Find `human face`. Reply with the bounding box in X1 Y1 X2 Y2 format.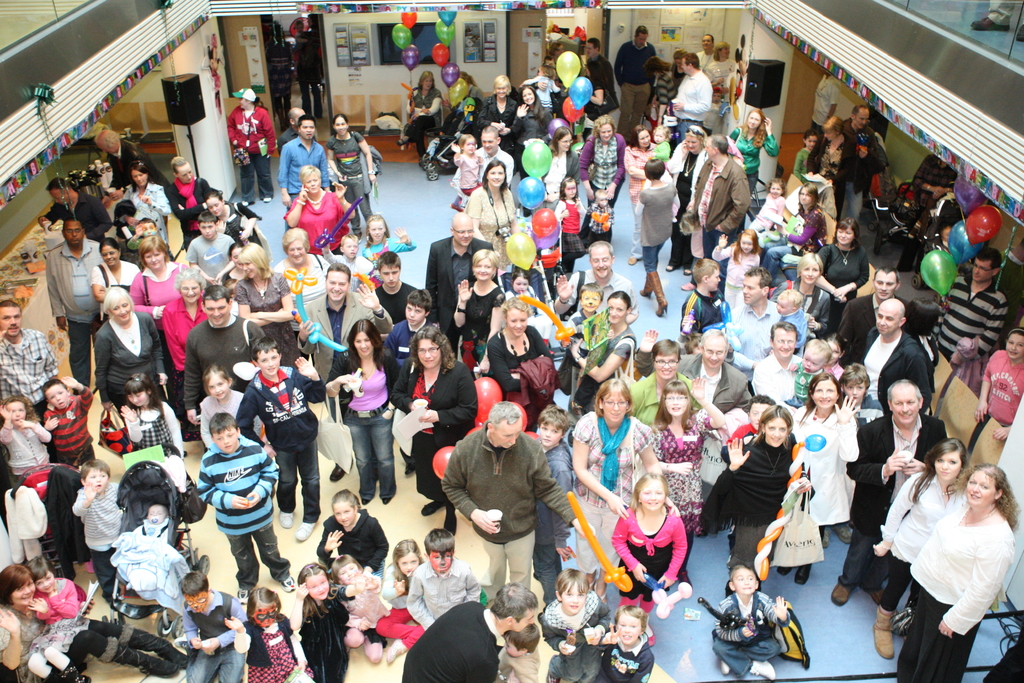
399 556 417 571.
